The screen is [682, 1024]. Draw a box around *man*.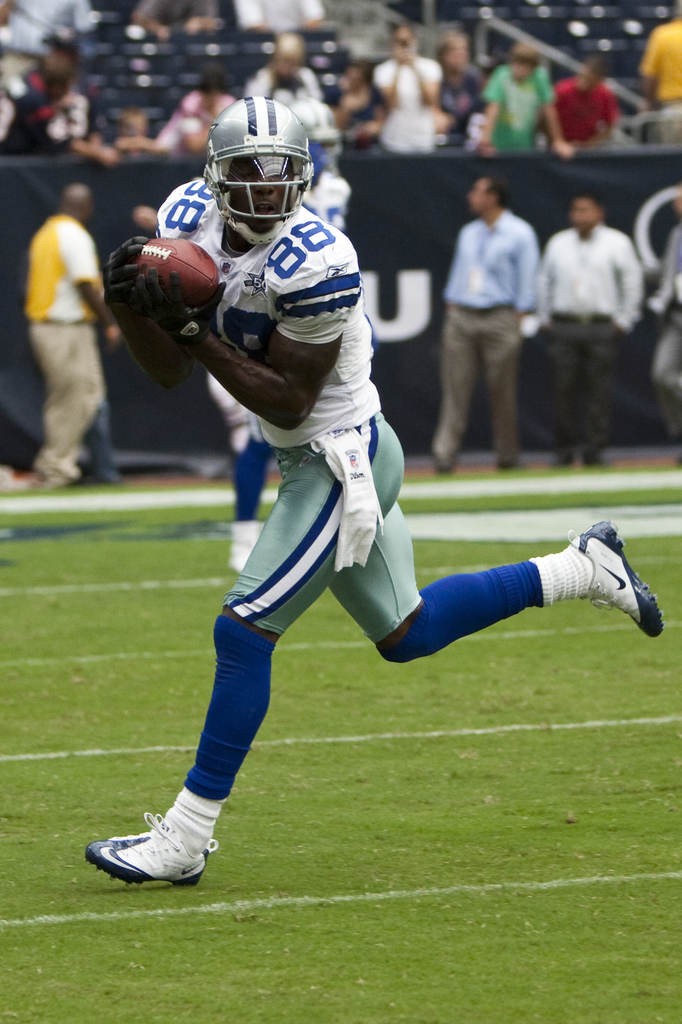
locate(84, 90, 660, 895).
